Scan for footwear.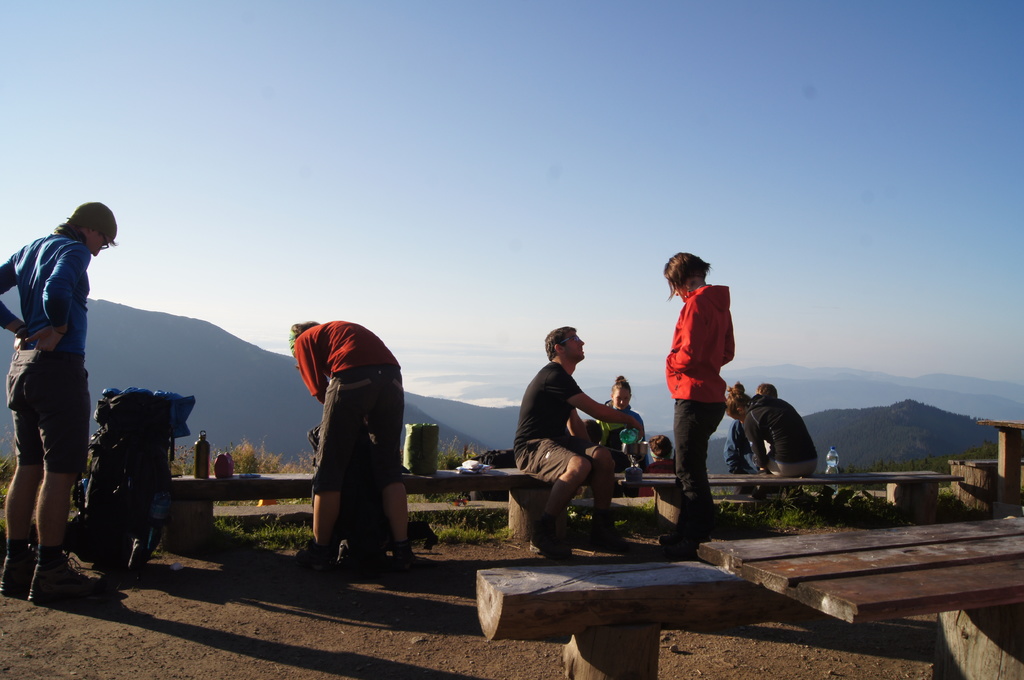
Scan result: (left=298, top=540, right=327, bottom=569).
